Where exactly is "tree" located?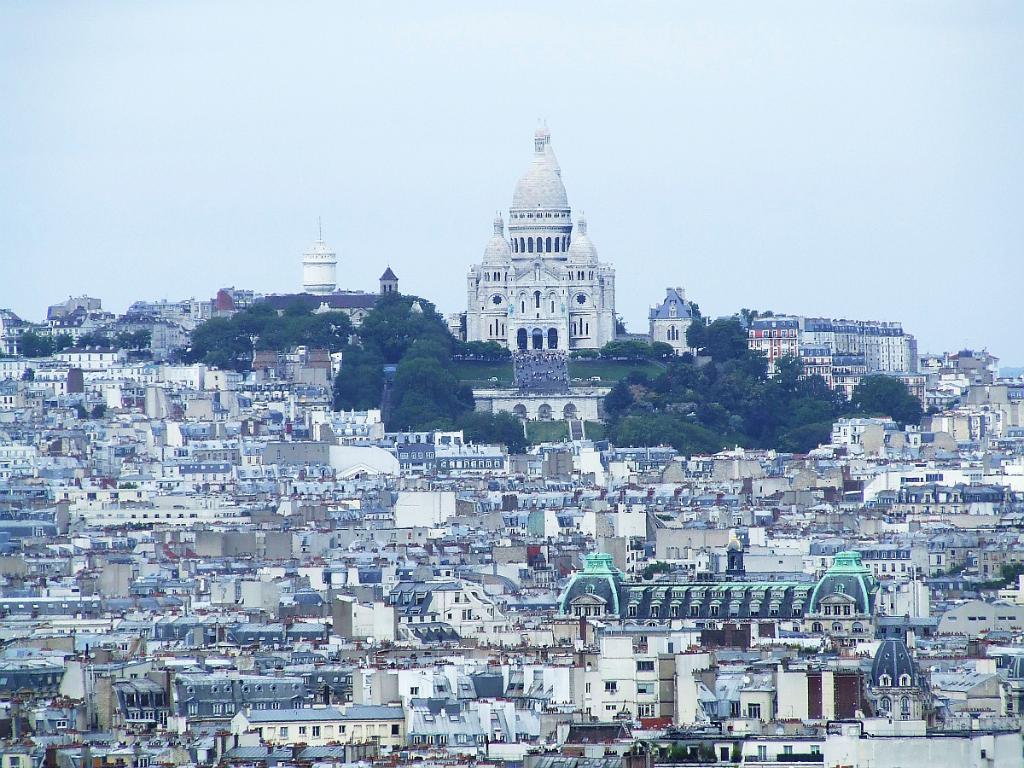
Its bounding box is left=643, top=357, right=712, bottom=401.
